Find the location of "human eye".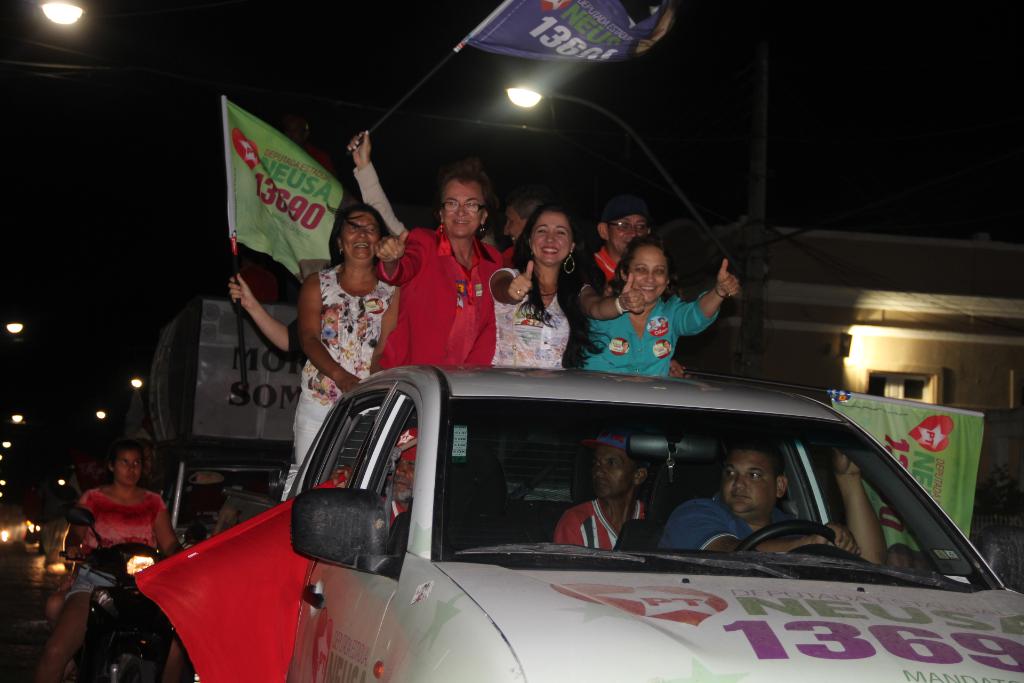
Location: crop(366, 225, 374, 233).
